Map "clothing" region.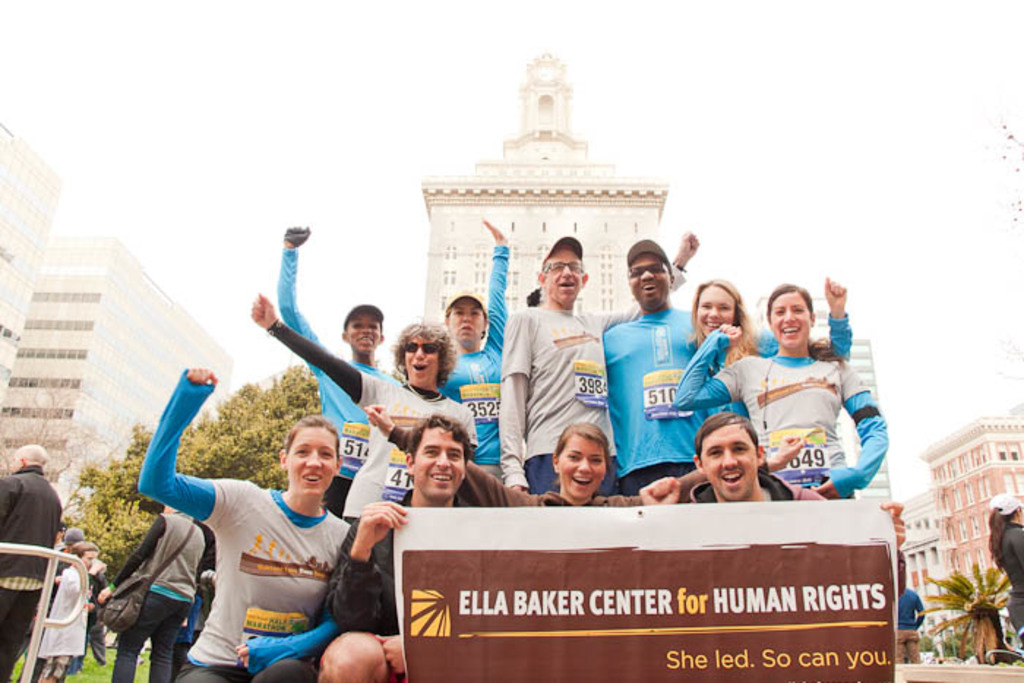
Mapped to (left=502, top=279, right=688, bottom=496).
